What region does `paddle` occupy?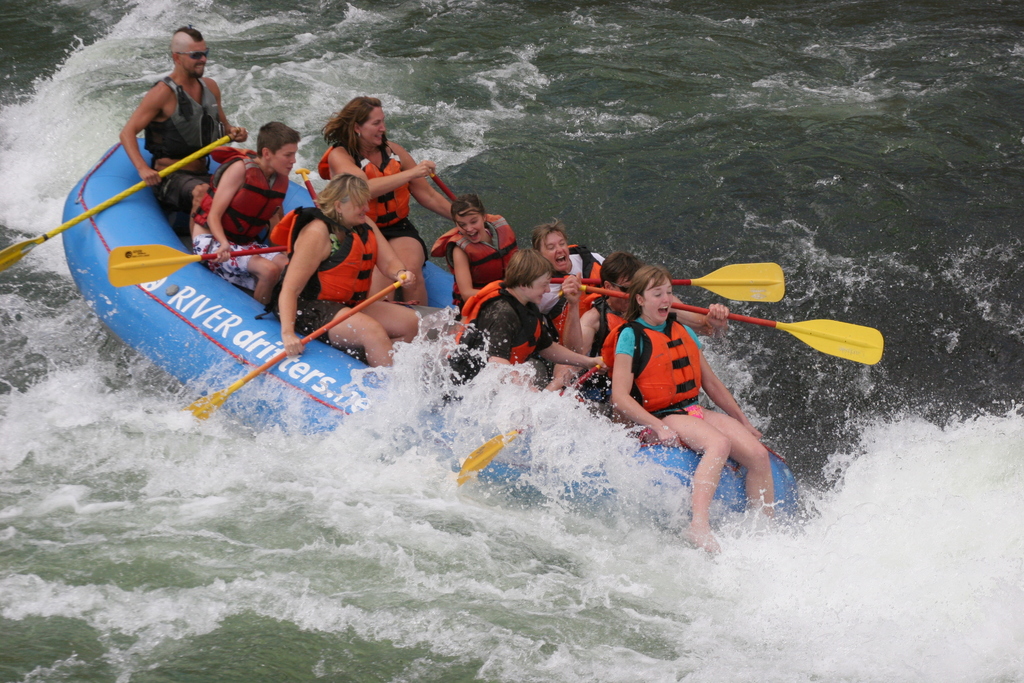
(295, 166, 323, 212).
